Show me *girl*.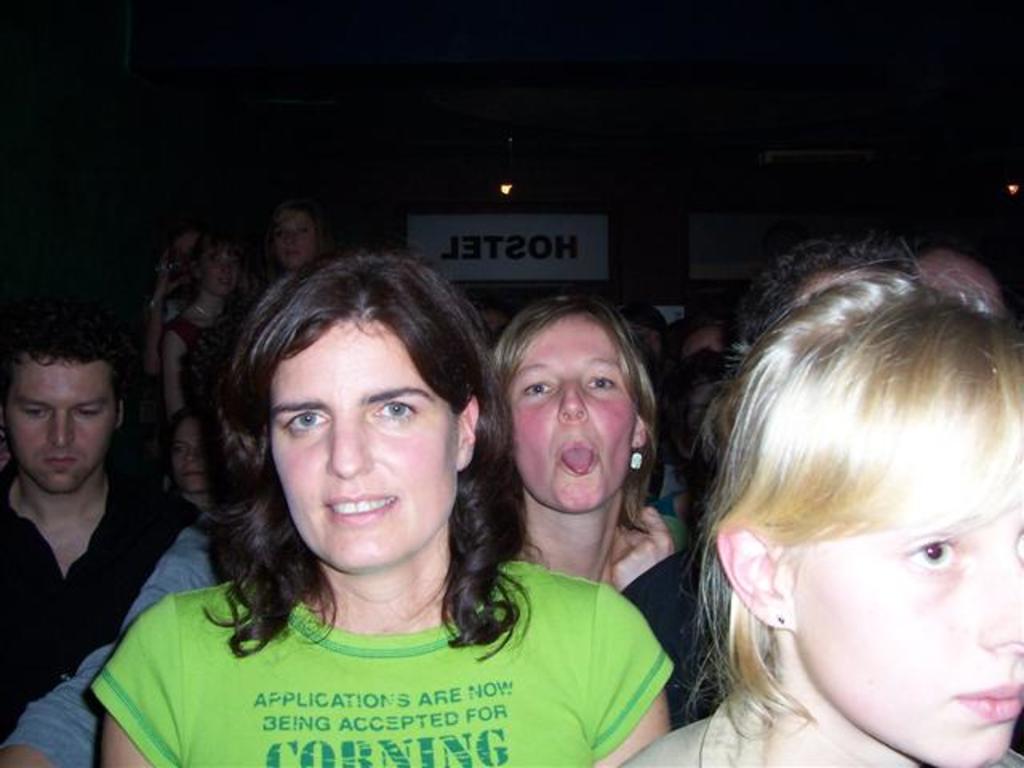
*girl* is here: [left=158, top=229, right=259, bottom=416].
